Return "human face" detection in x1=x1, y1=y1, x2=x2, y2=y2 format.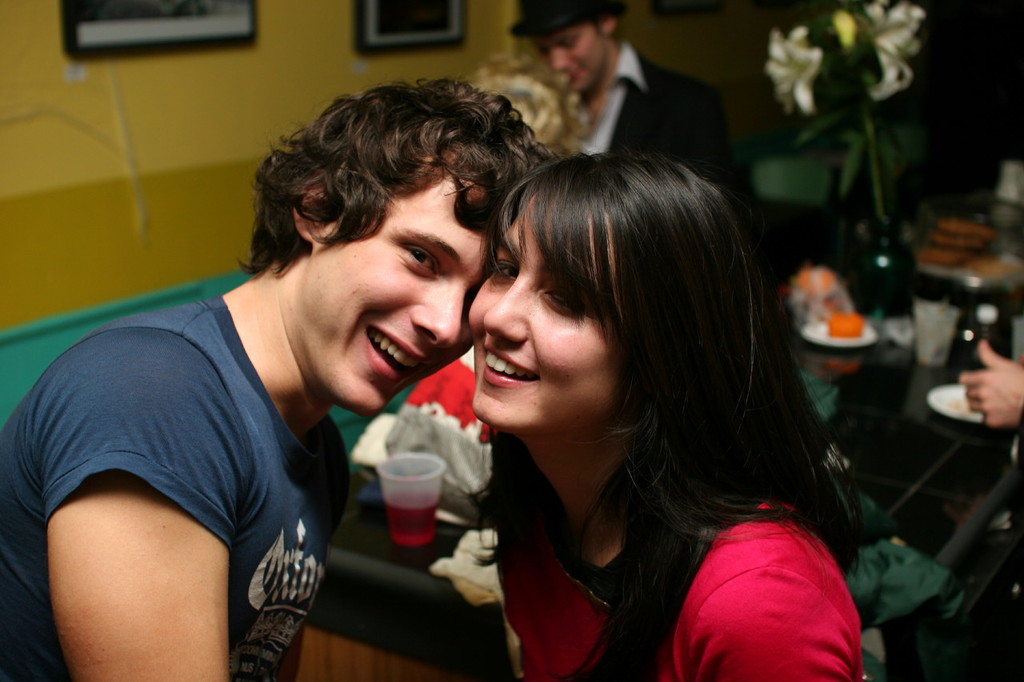
x1=538, y1=25, x2=608, y2=89.
